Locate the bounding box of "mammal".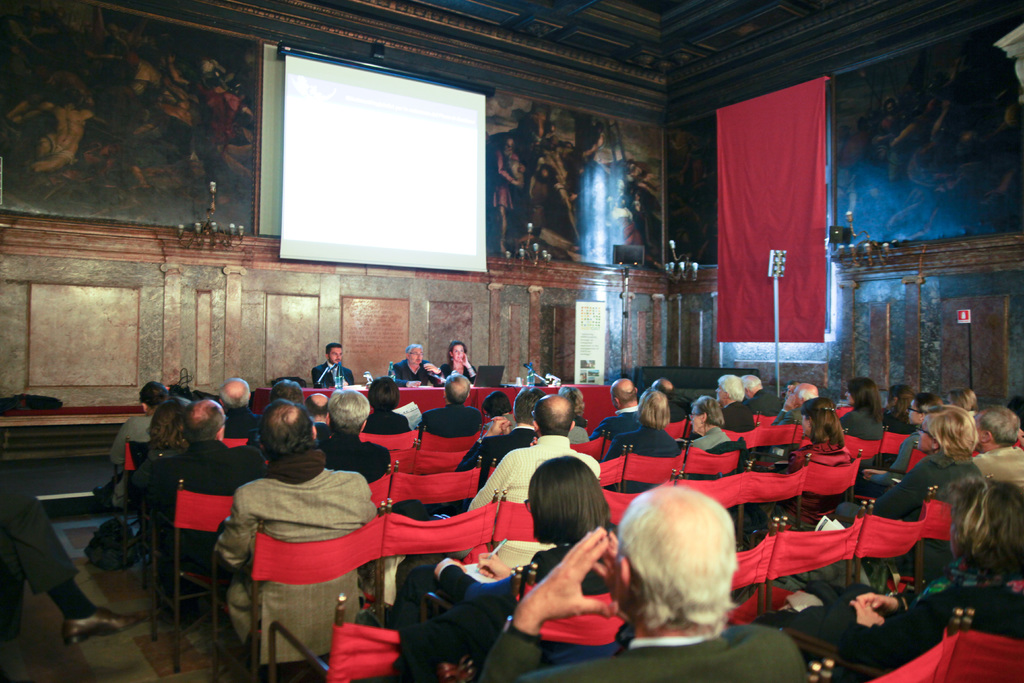
Bounding box: [x1=722, y1=372, x2=757, y2=432].
